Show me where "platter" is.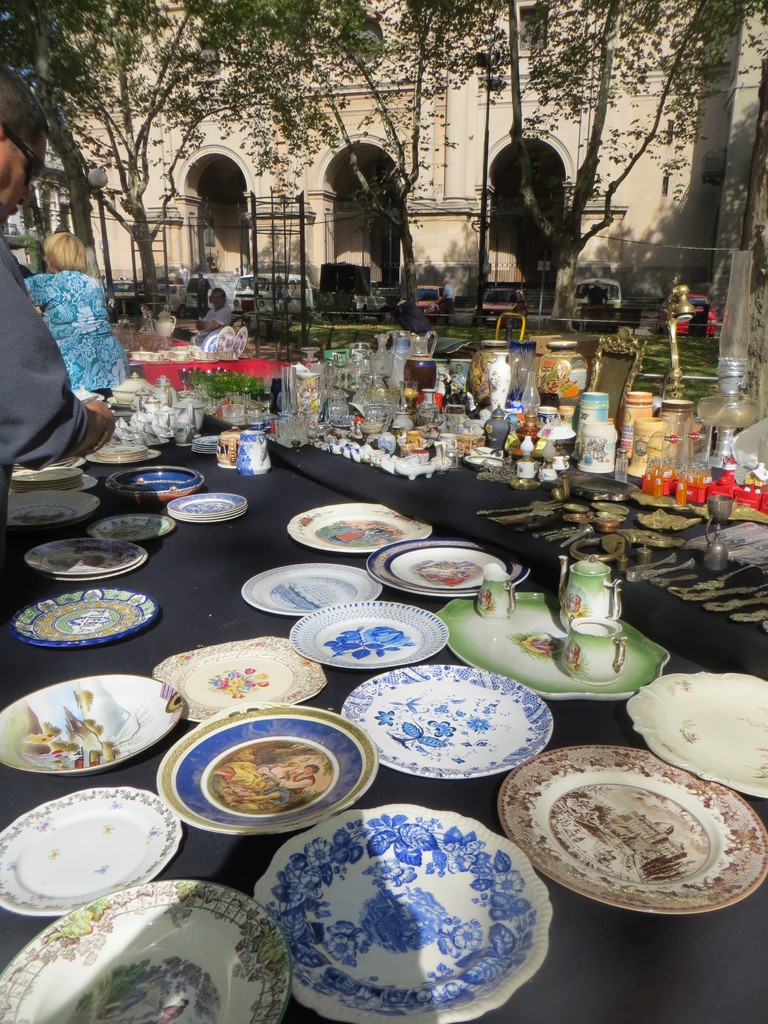
"platter" is at 546:740:728:897.
